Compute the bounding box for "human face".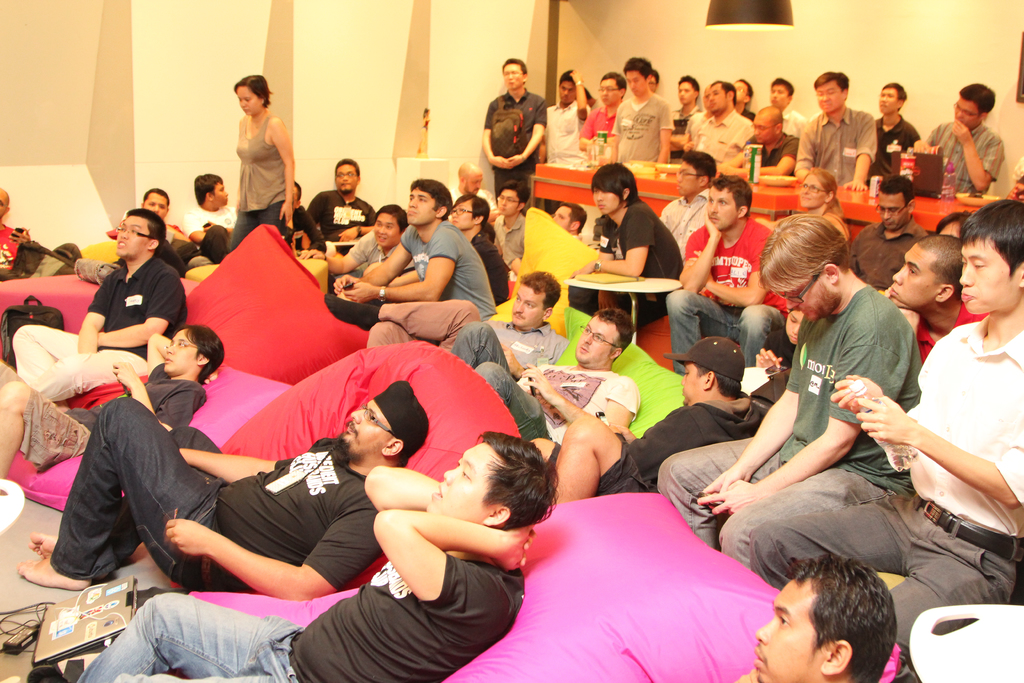
<box>770,83,788,108</box>.
